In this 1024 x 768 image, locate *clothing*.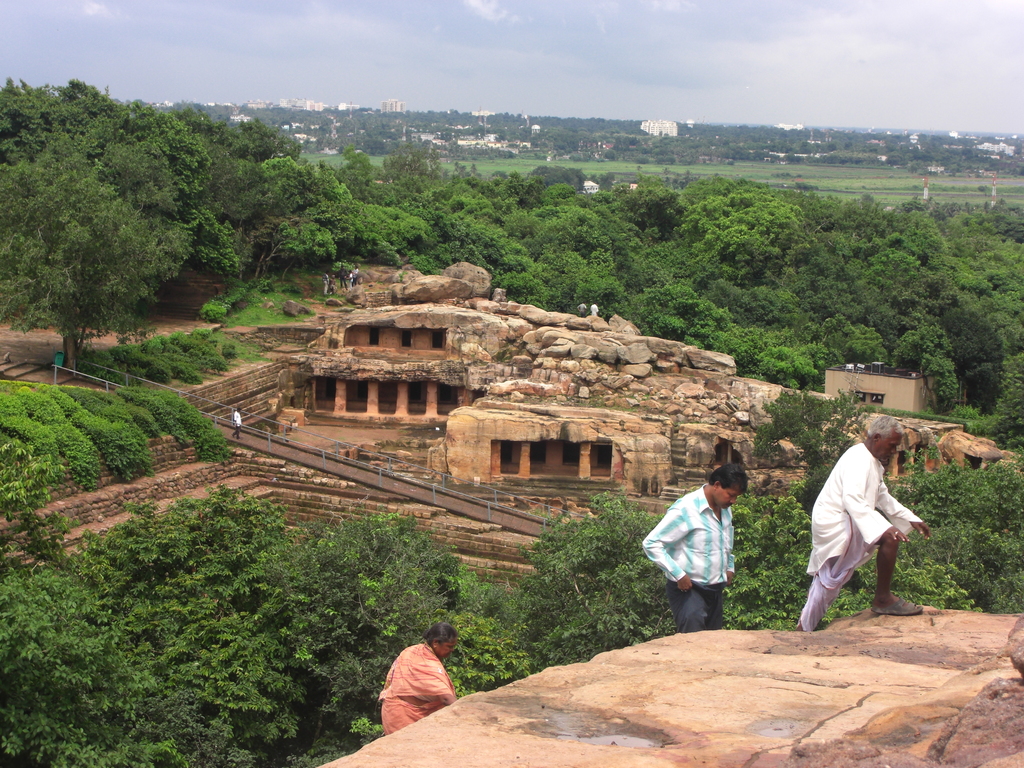
Bounding box: rect(381, 644, 456, 733).
